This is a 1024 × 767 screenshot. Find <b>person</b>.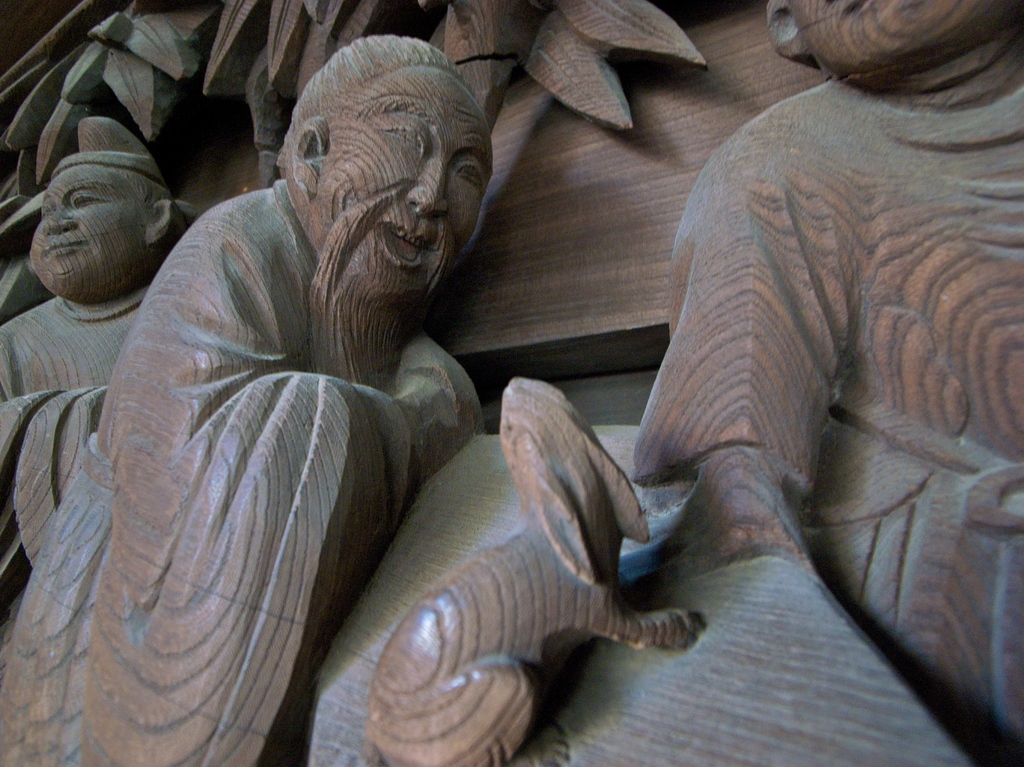
Bounding box: [x1=0, y1=117, x2=196, y2=612].
